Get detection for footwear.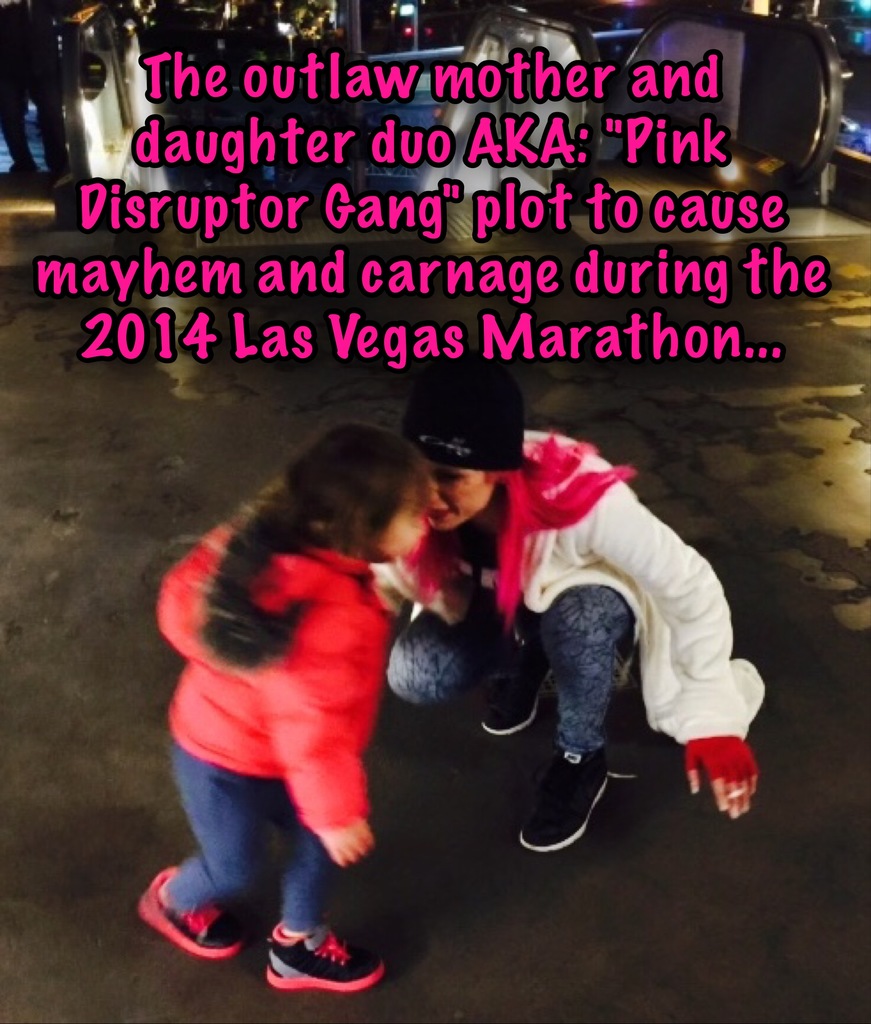
Detection: (475, 652, 555, 737).
